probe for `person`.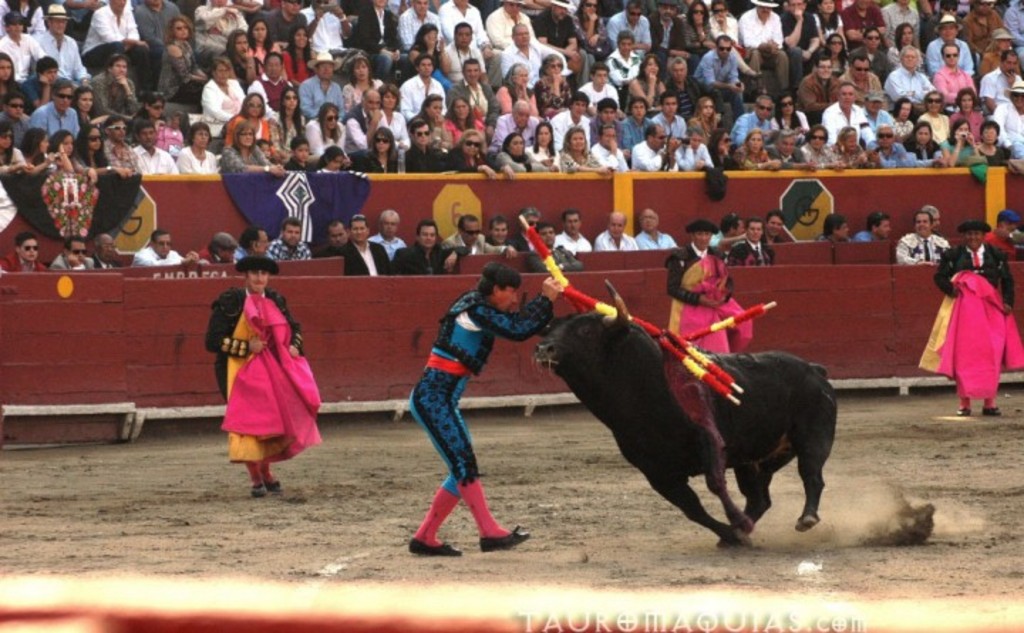
Probe result: box(88, 121, 135, 175).
